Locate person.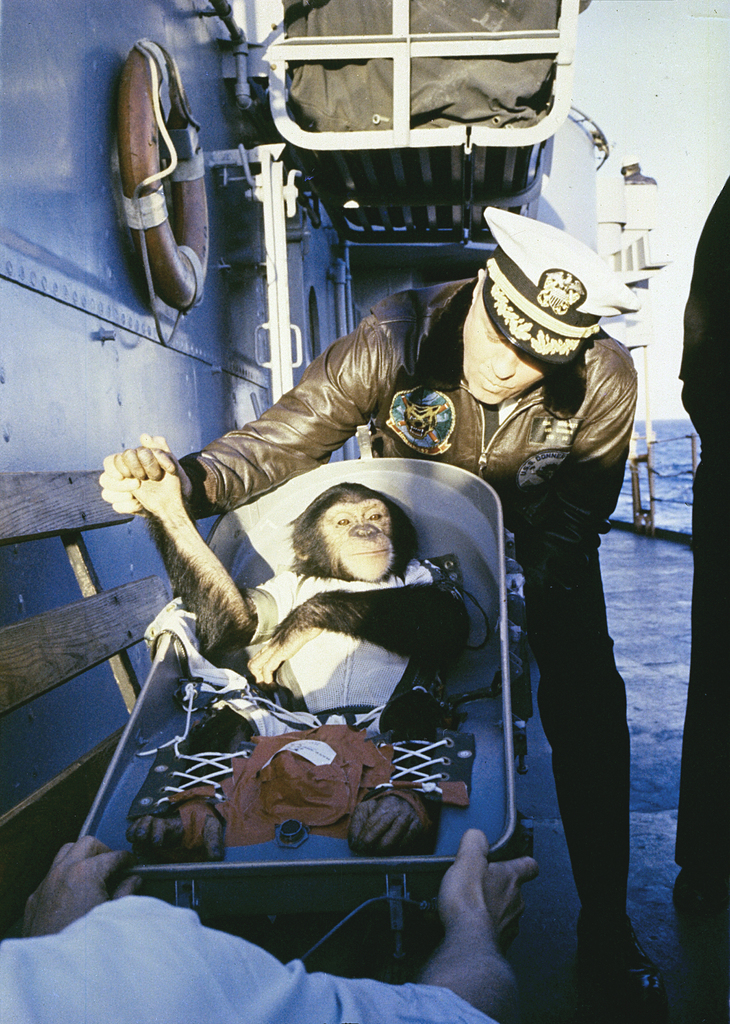
Bounding box: (173, 181, 582, 925).
